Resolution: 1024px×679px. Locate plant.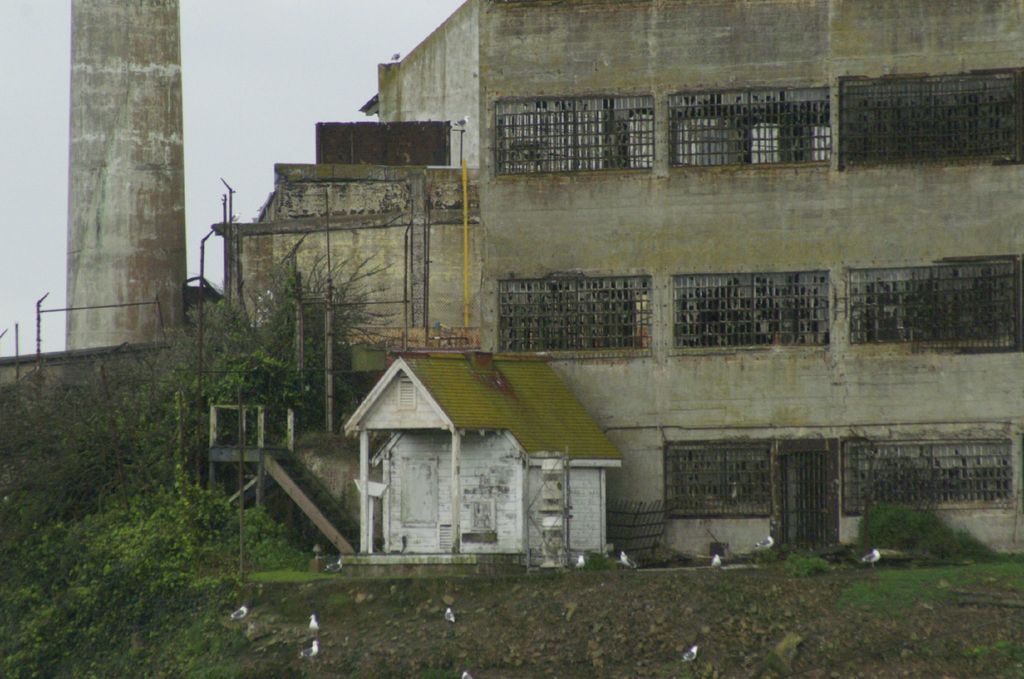
bbox=(760, 541, 795, 568).
